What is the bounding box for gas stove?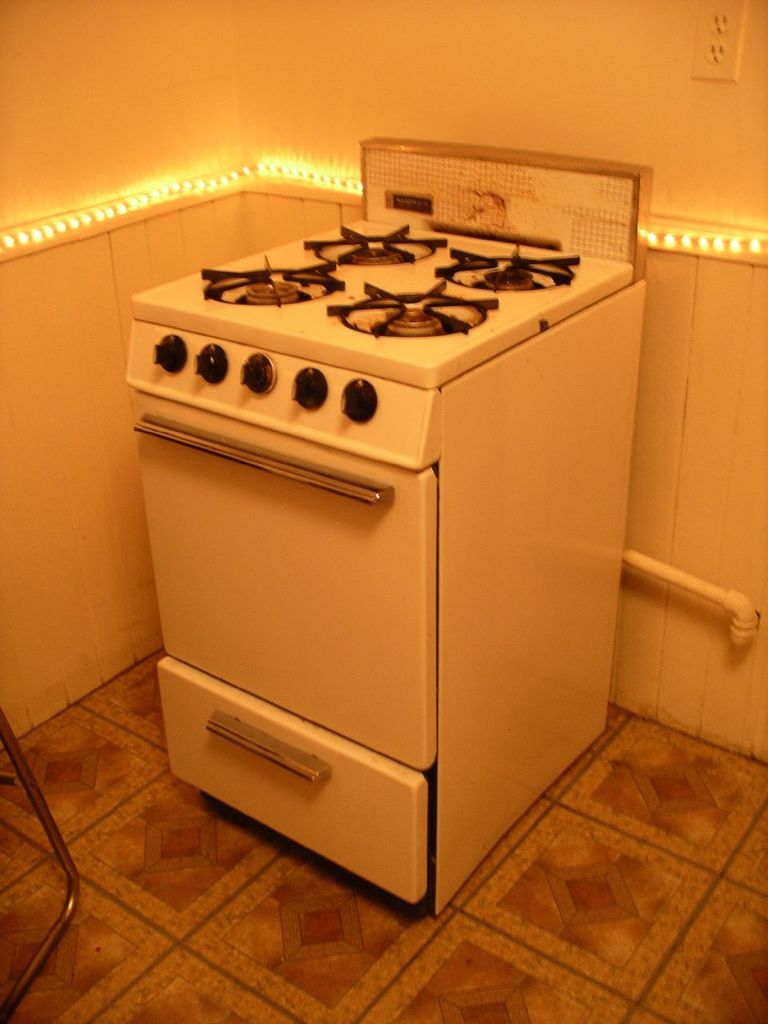
locate(128, 213, 637, 364).
